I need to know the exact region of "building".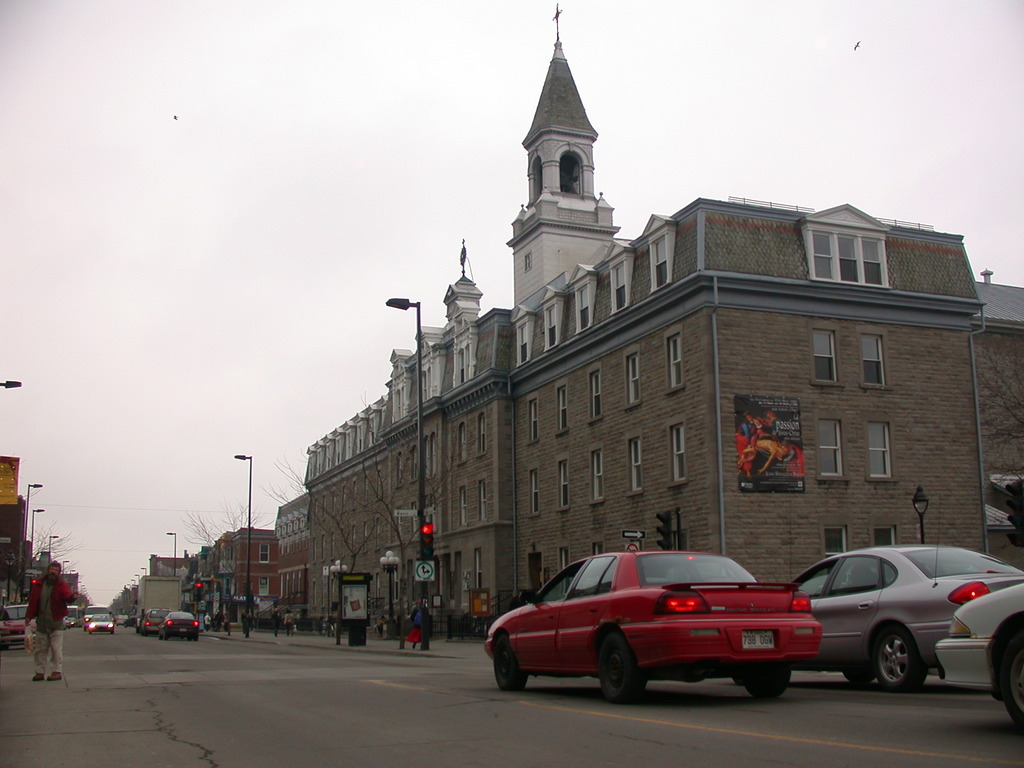
Region: detection(306, 6, 1023, 637).
